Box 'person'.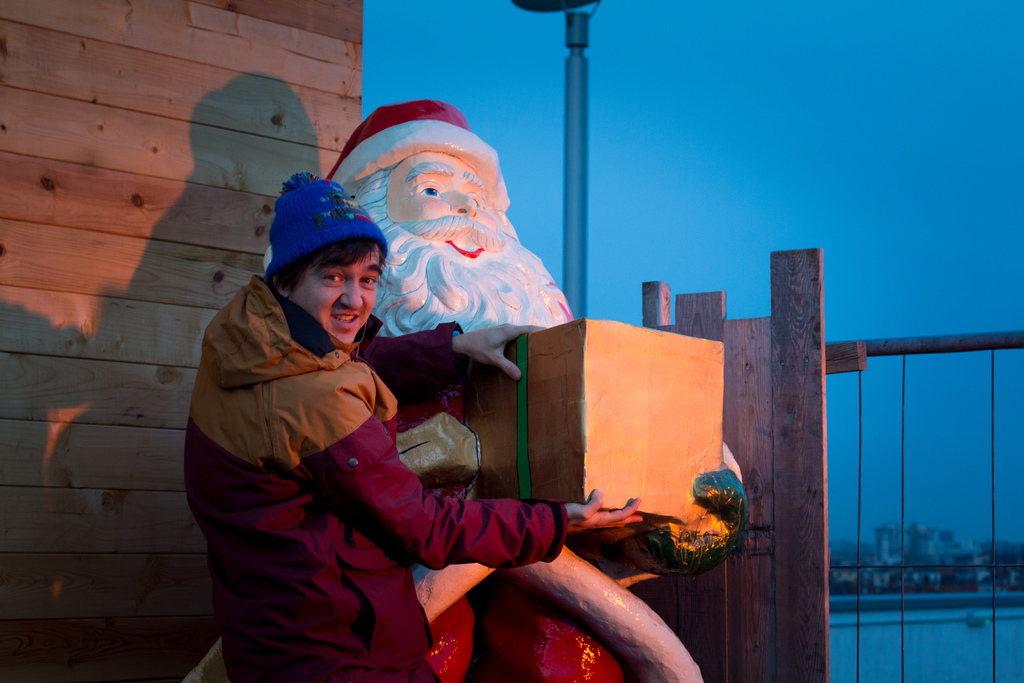
(207, 131, 626, 651).
